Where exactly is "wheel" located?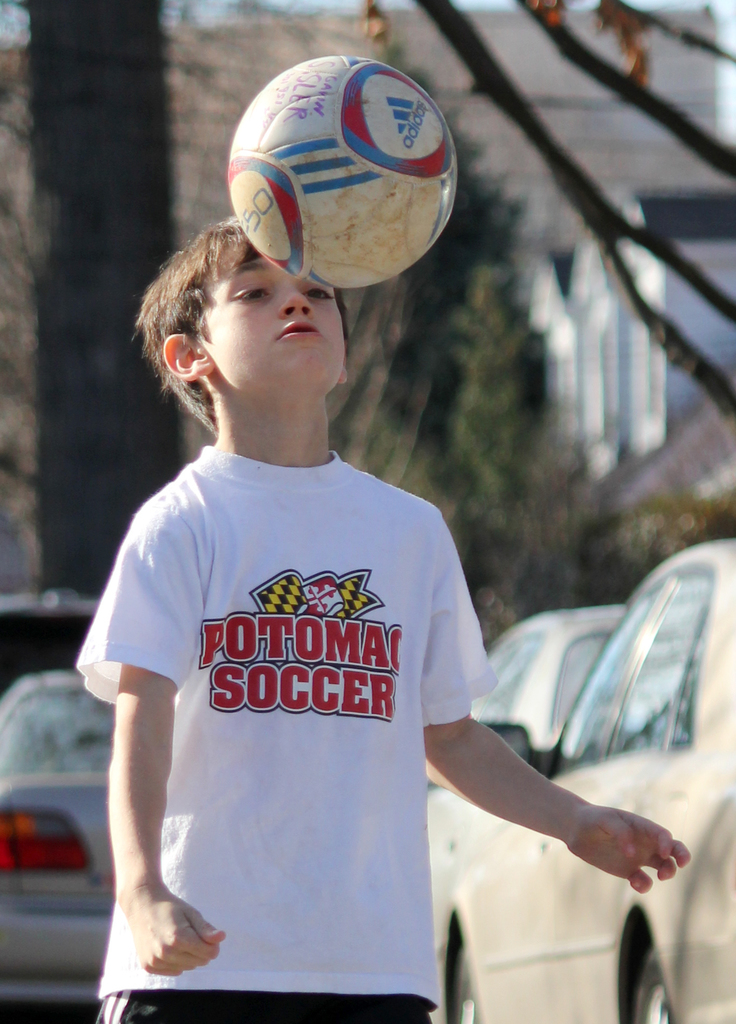
Its bounding box is select_region(622, 949, 680, 1023).
